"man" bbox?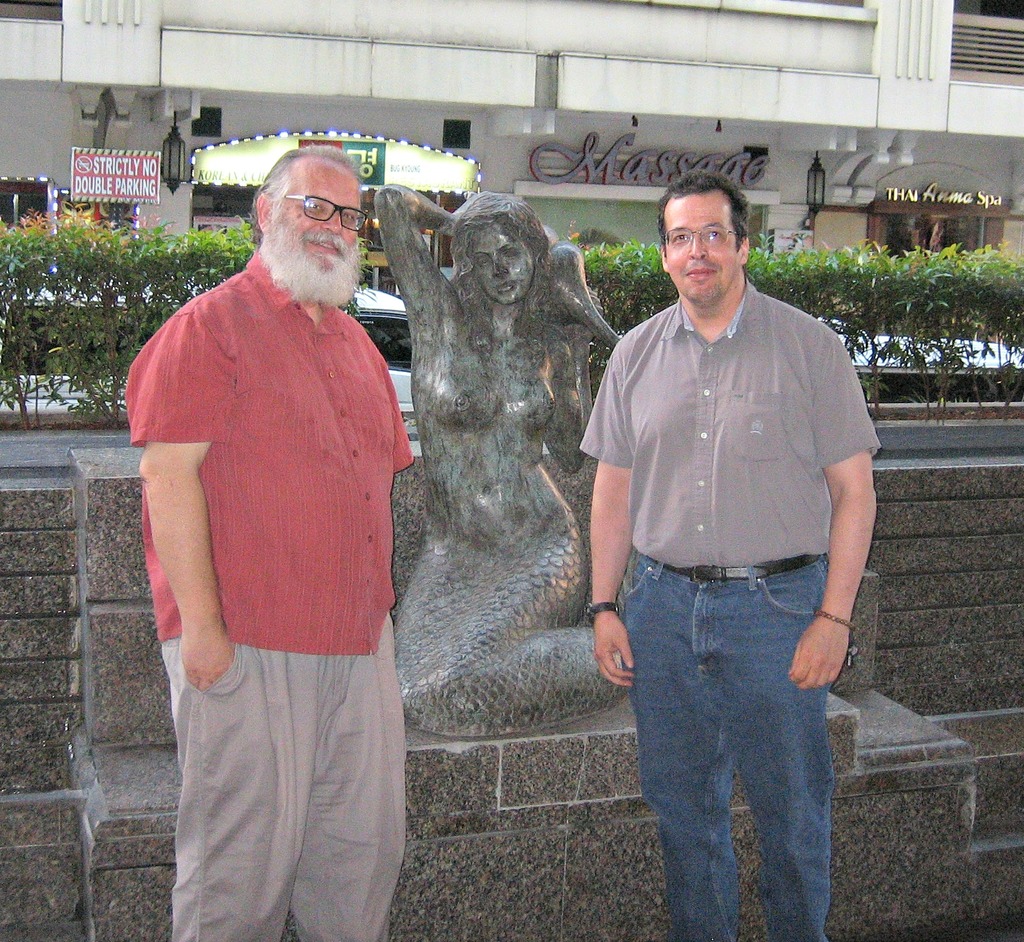
<region>125, 142, 417, 941</region>
